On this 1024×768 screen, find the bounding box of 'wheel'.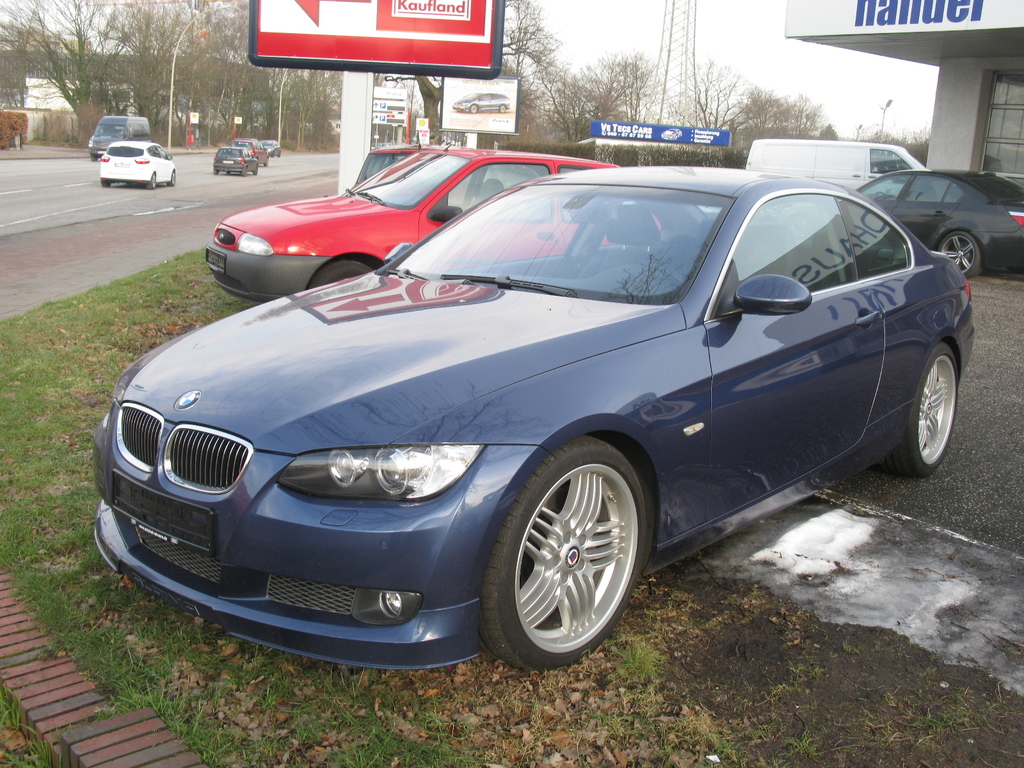
Bounding box: pyautogui.locateOnScreen(254, 162, 259, 175).
